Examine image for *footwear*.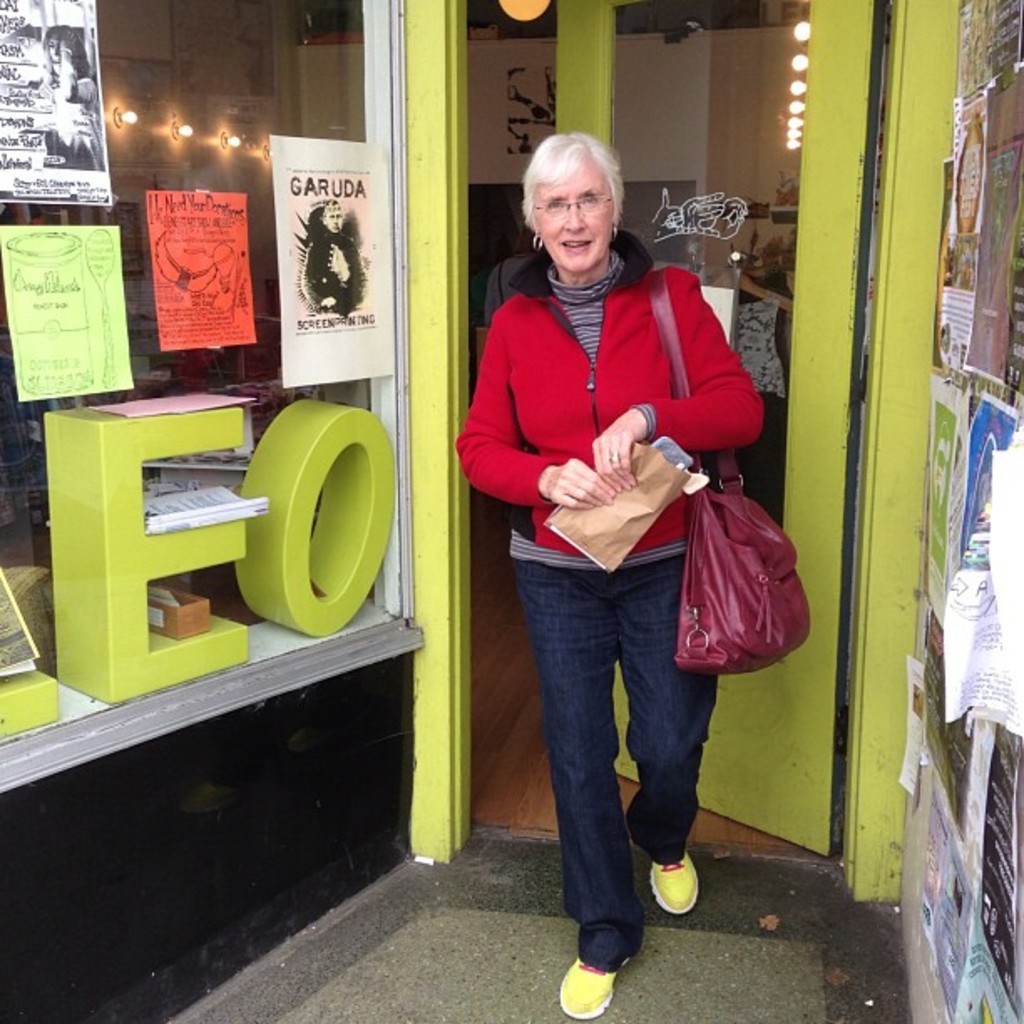
Examination result: region(559, 955, 627, 1022).
